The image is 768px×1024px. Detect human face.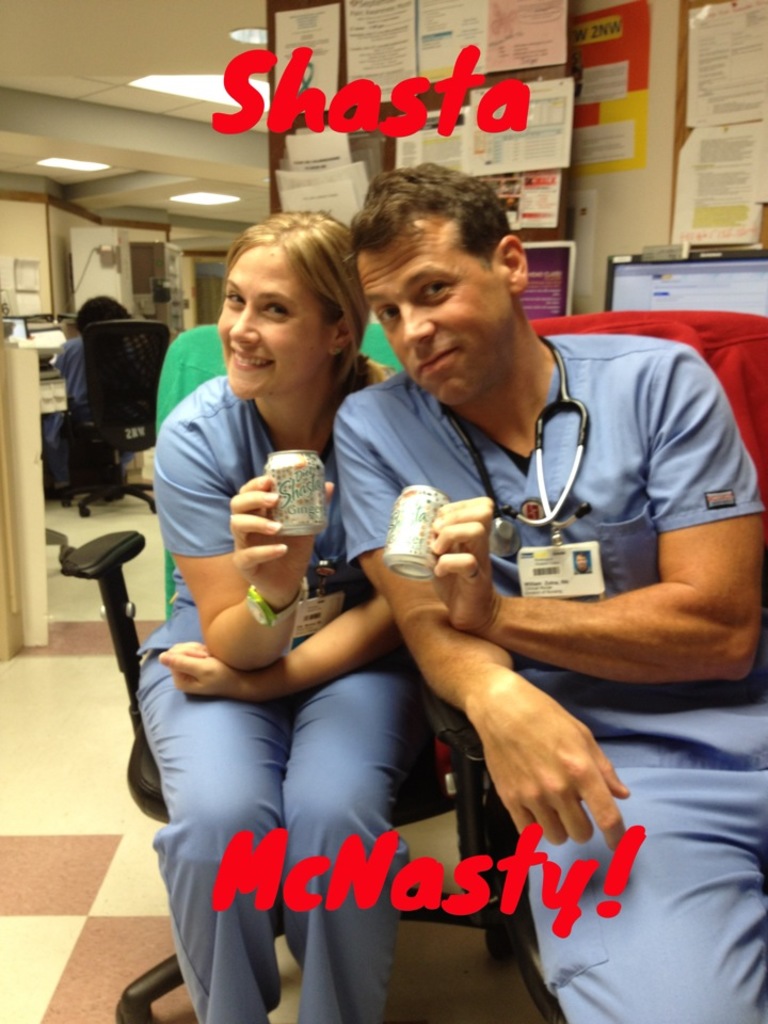
Detection: [220, 249, 332, 398].
